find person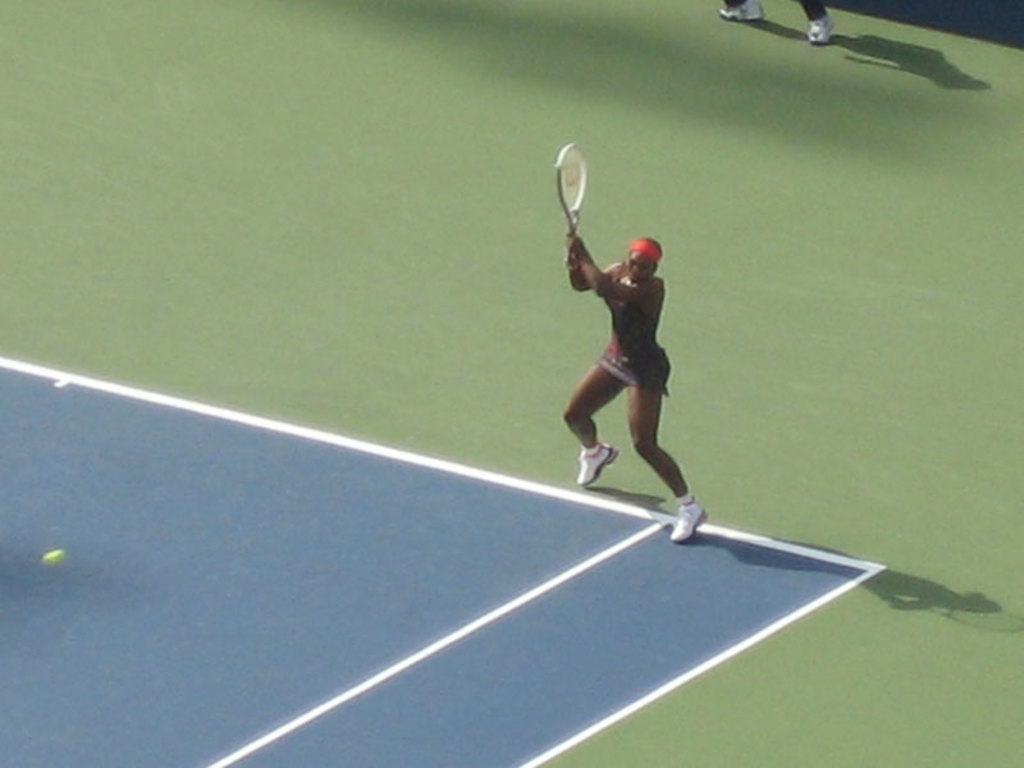
select_region(553, 148, 705, 538)
